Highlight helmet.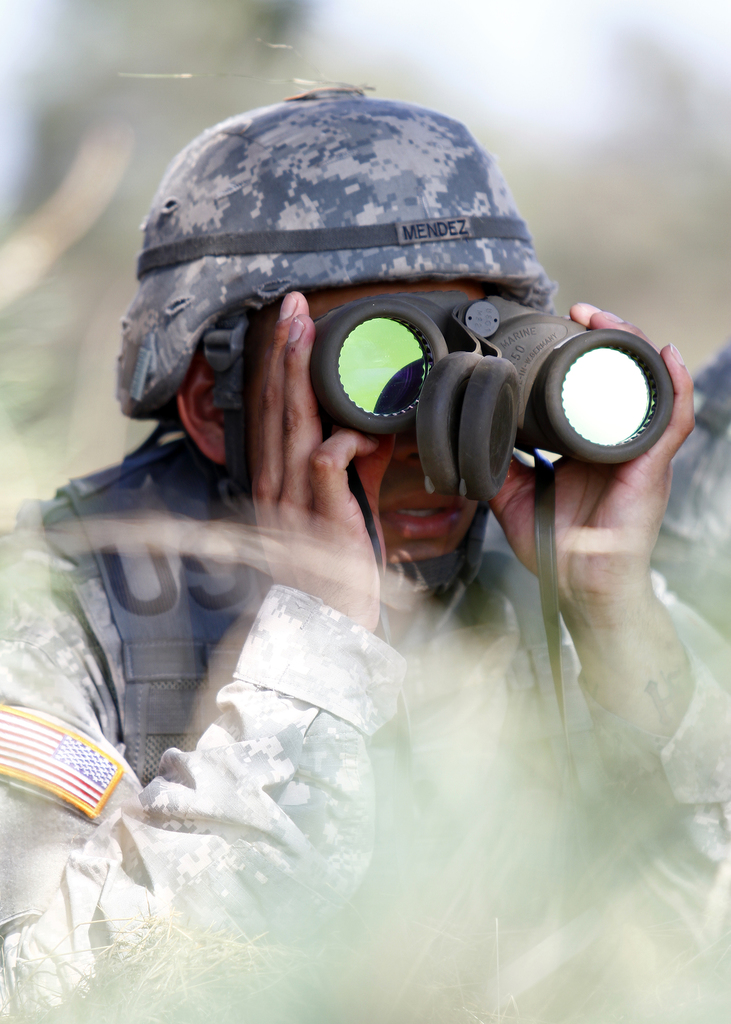
Highlighted region: locate(134, 80, 554, 499).
